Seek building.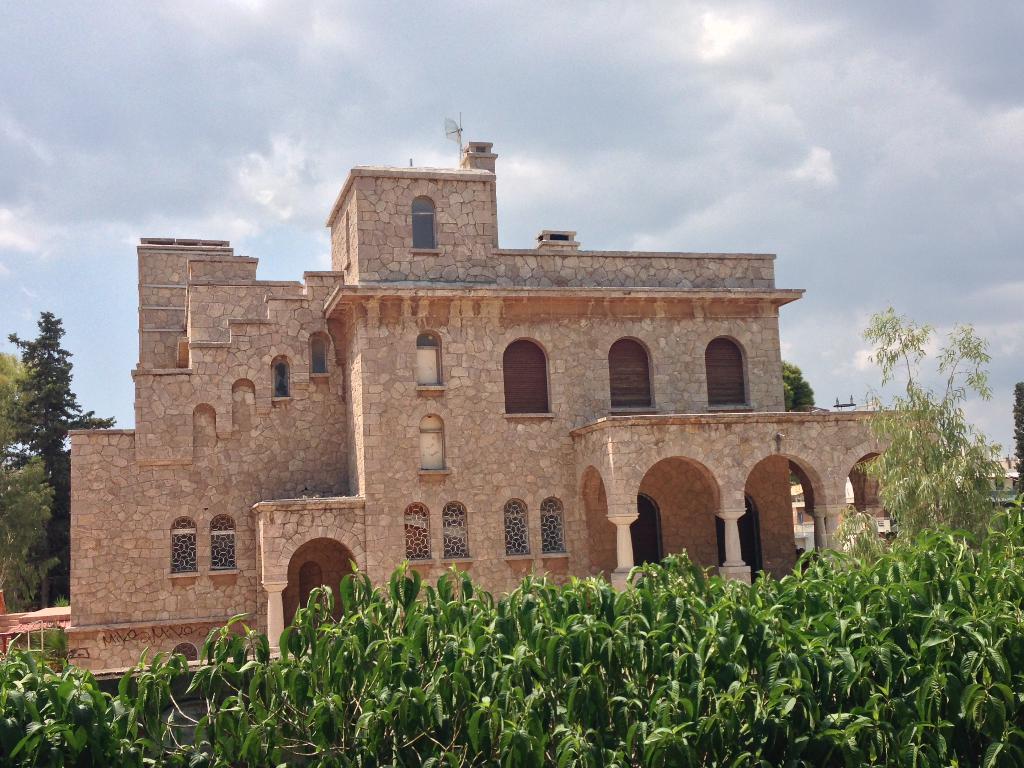
(0, 109, 950, 691).
